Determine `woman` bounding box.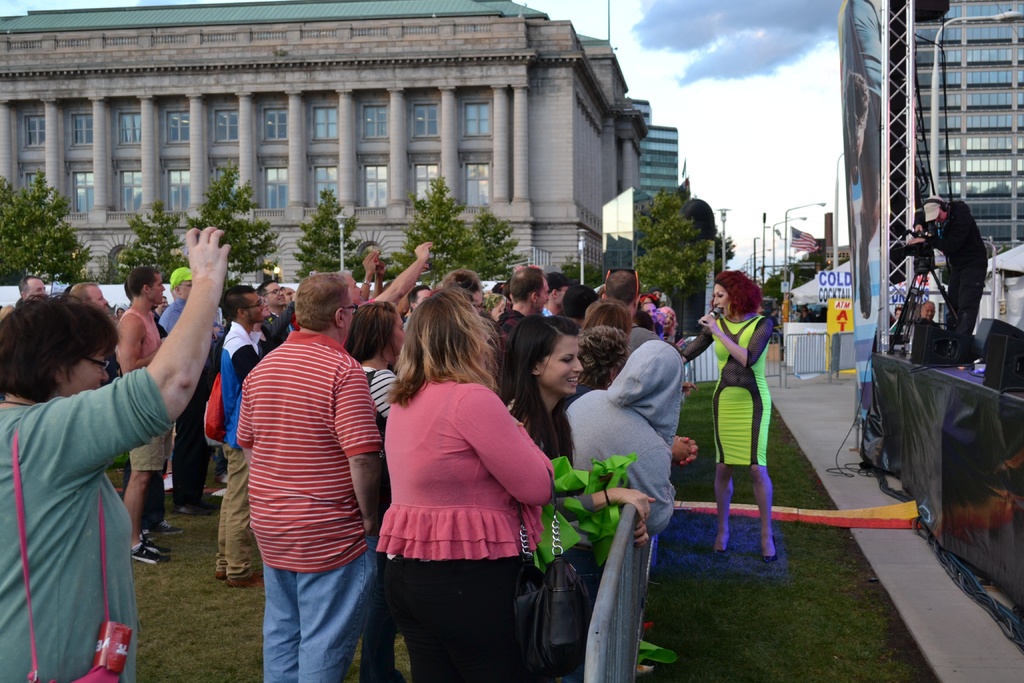
Determined: (x1=799, y1=306, x2=813, y2=323).
